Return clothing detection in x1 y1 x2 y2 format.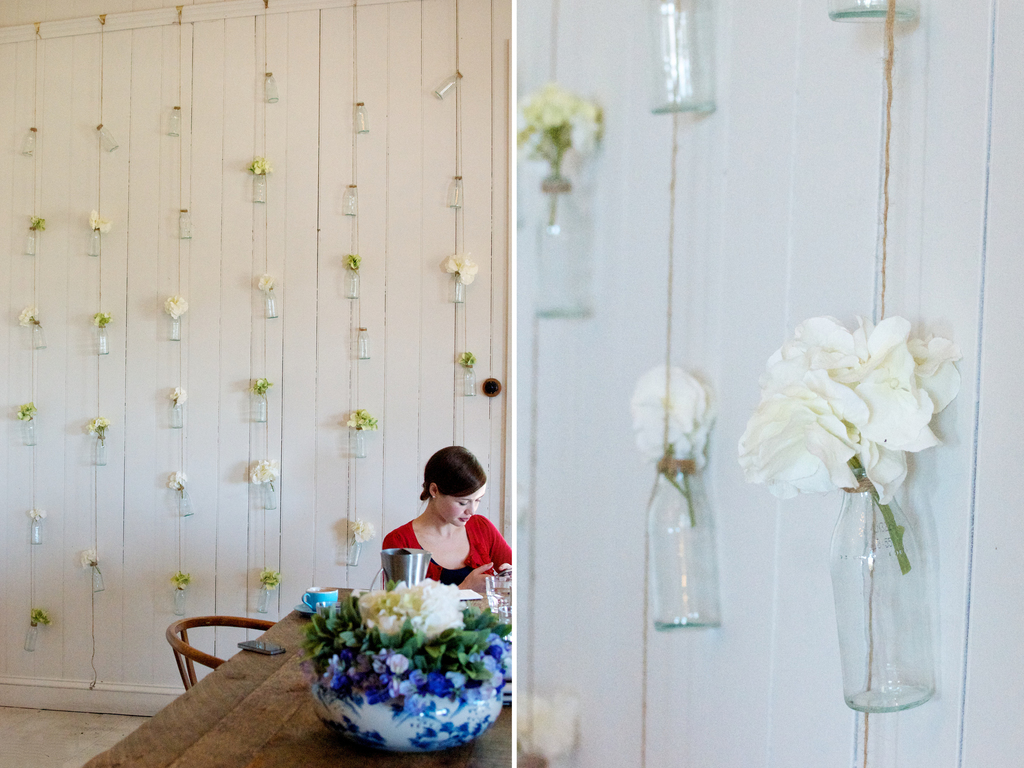
386 502 502 605.
